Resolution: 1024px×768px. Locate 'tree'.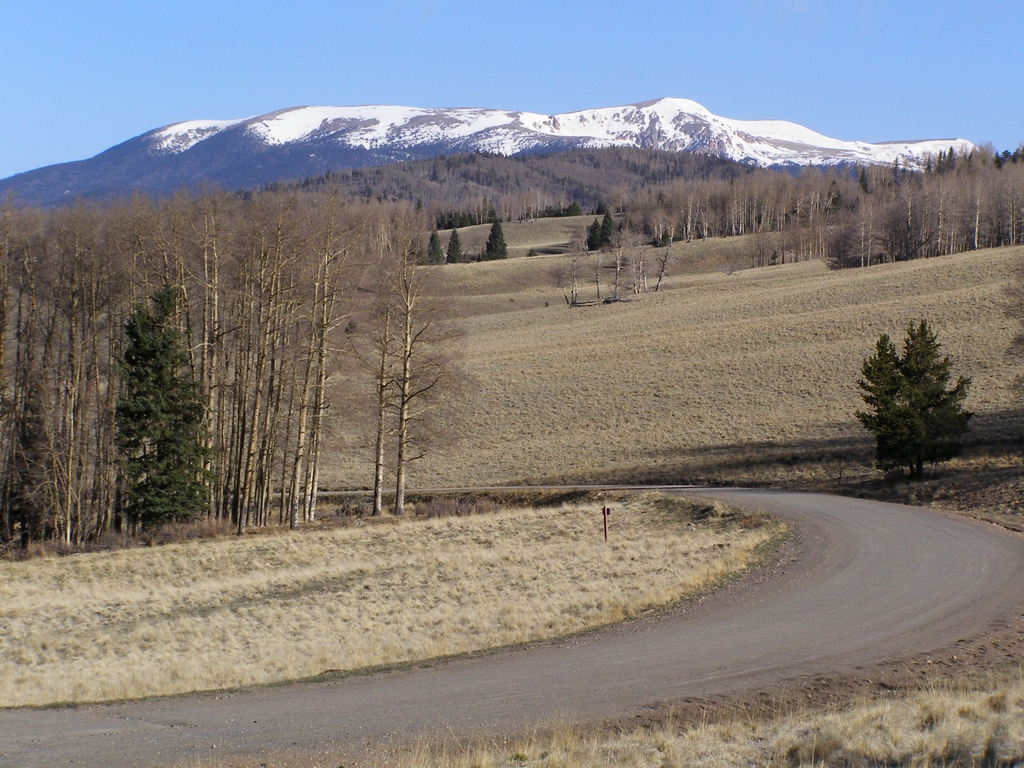
x1=425, y1=229, x2=445, y2=263.
